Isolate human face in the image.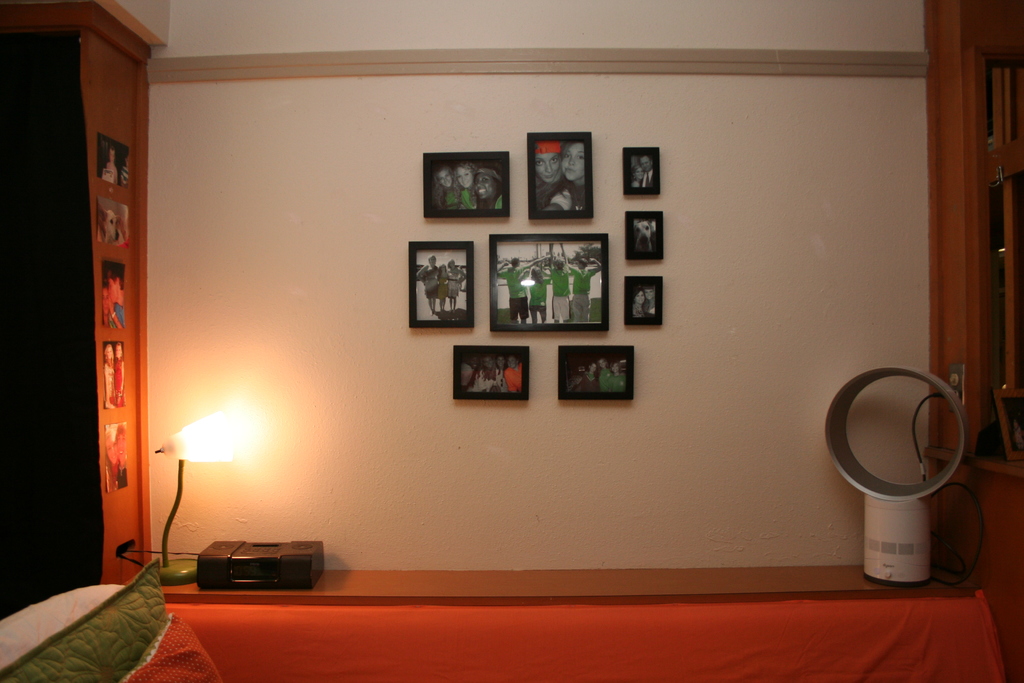
Isolated region: detection(634, 292, 646, 304).
